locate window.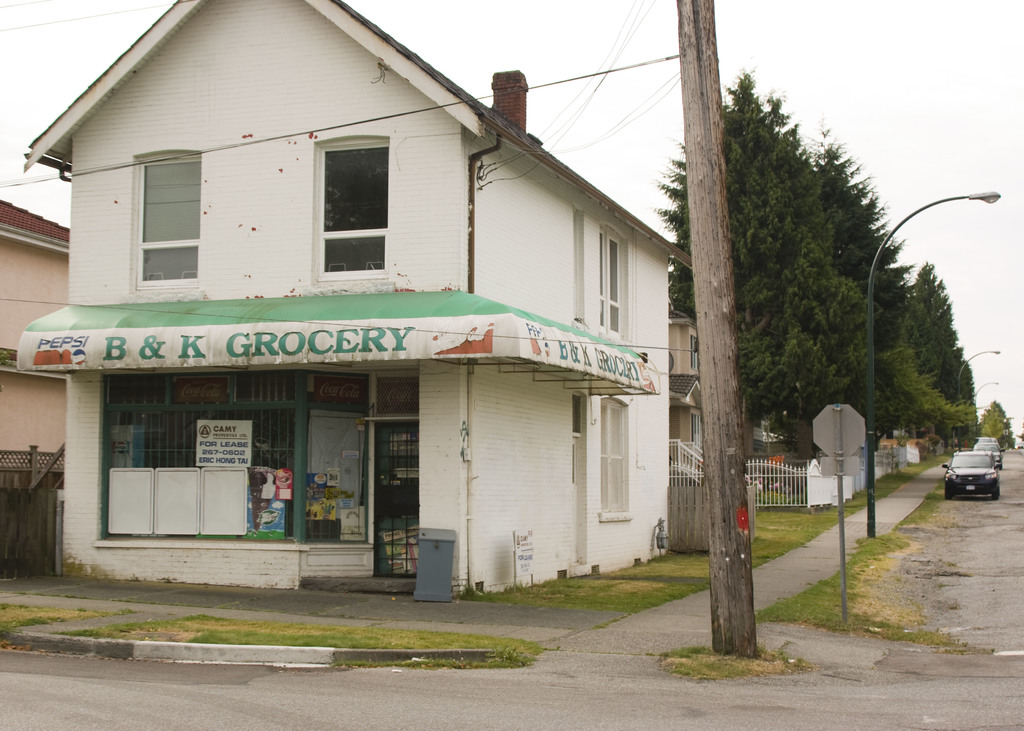
Bounding box: region(593, 223, 630, 339).
